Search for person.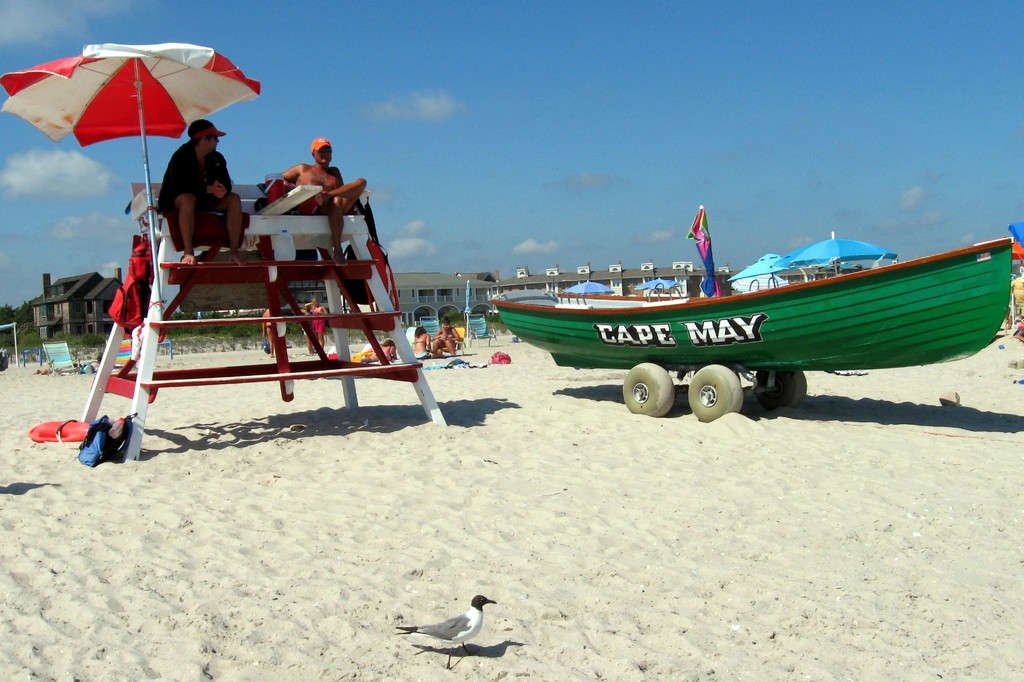
Found at 358 338 397 365.
